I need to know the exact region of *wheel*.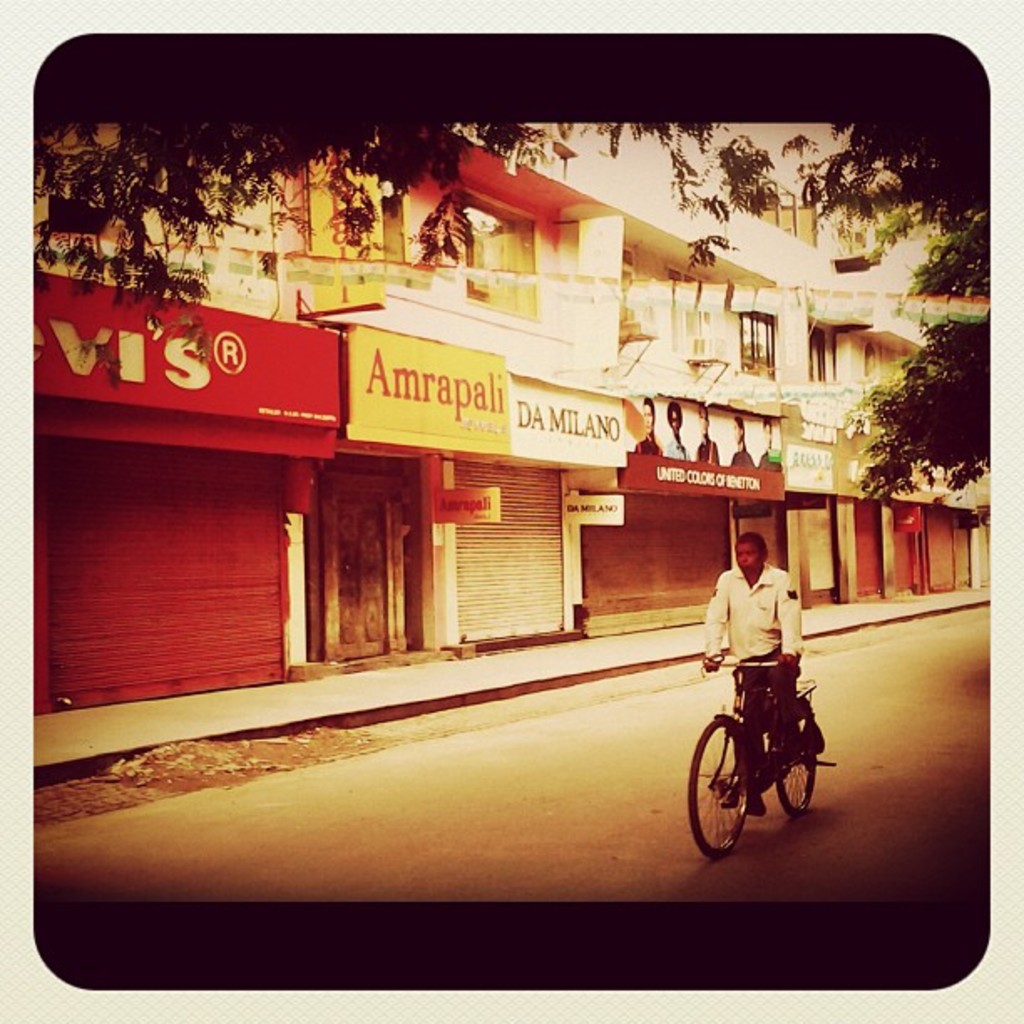
Region: [773, 723, 813, 812].
